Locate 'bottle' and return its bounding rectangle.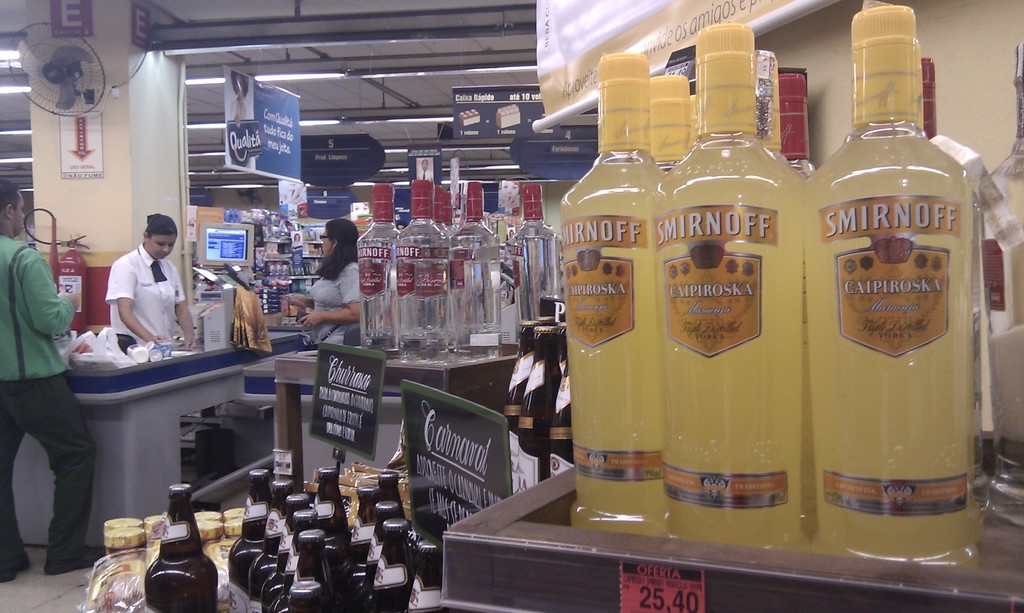
bbox=(750, 51, 811, 193).
